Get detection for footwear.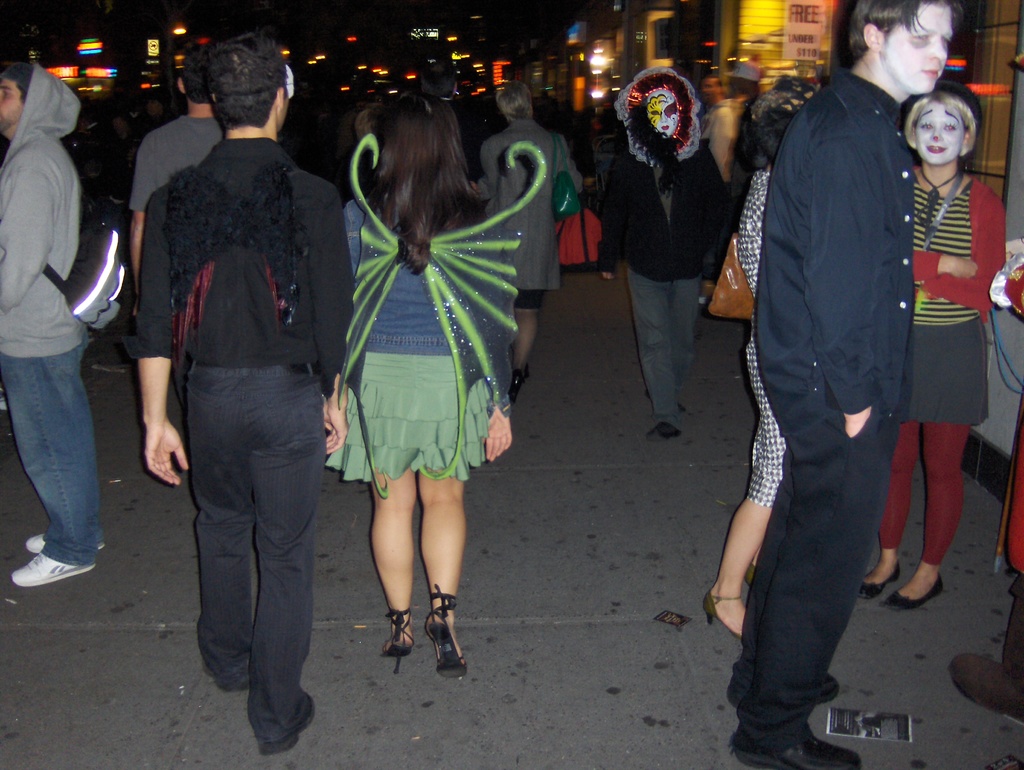
Detection: bbox(12, 552, 93, 589).
